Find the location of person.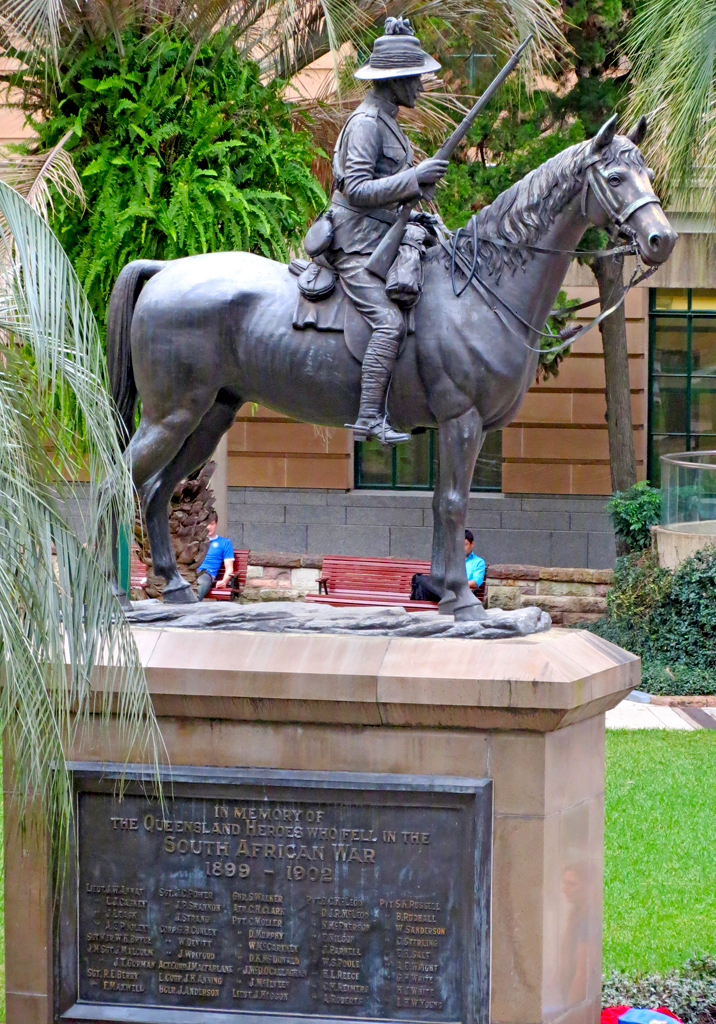
Location: <region>272, 26, 459, 454</region>.
